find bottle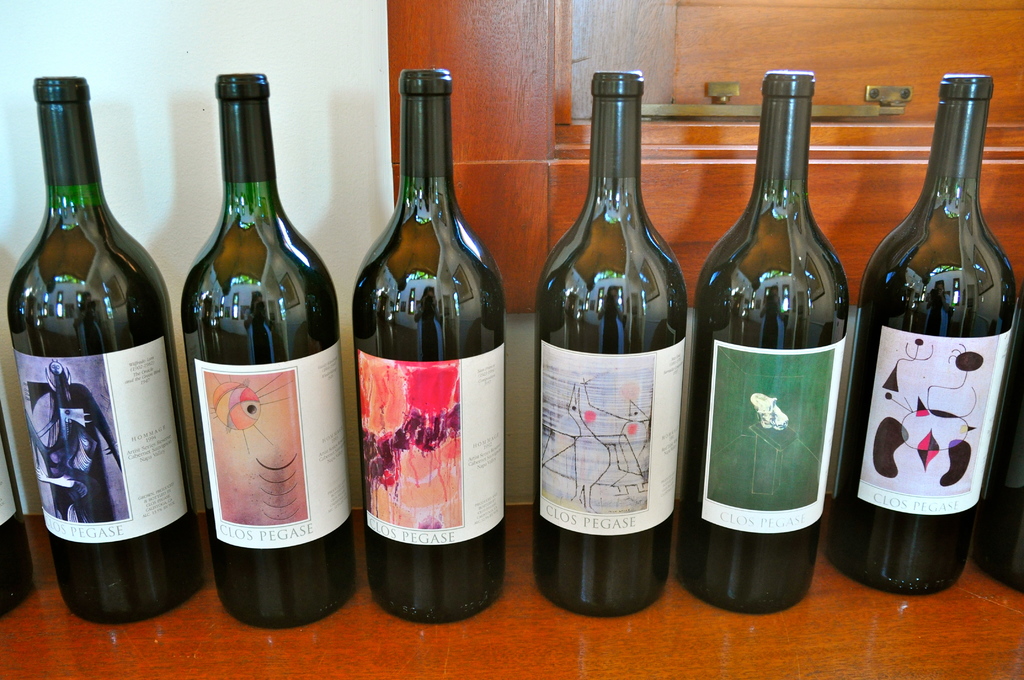
crop(182, 74, 353, 630)
